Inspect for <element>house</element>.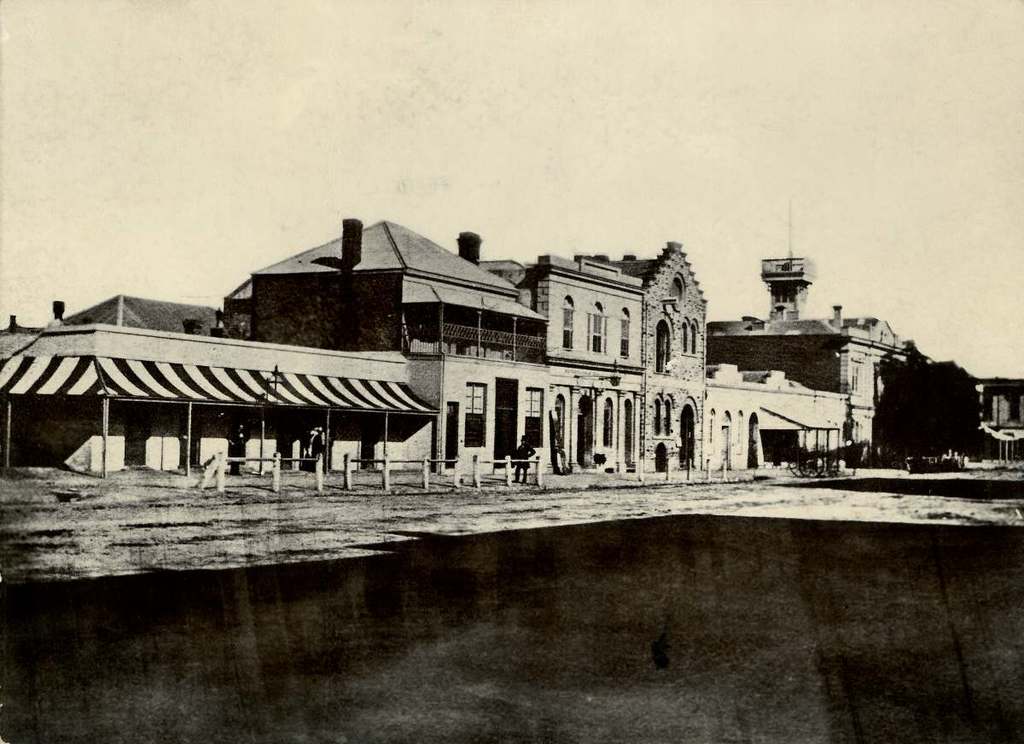
Inspection: {"x1": 245, "y1": 209, "x2": 553, "y2": 494}.
